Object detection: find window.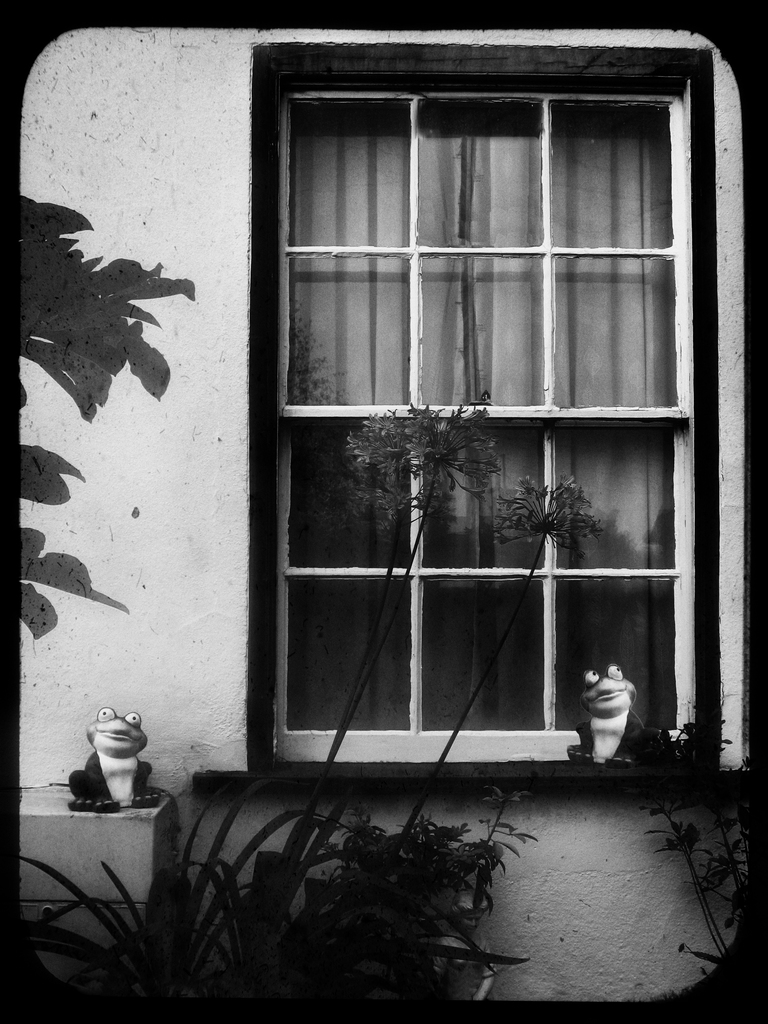
[x1=189, y1=41, x2=737, y2=798].
